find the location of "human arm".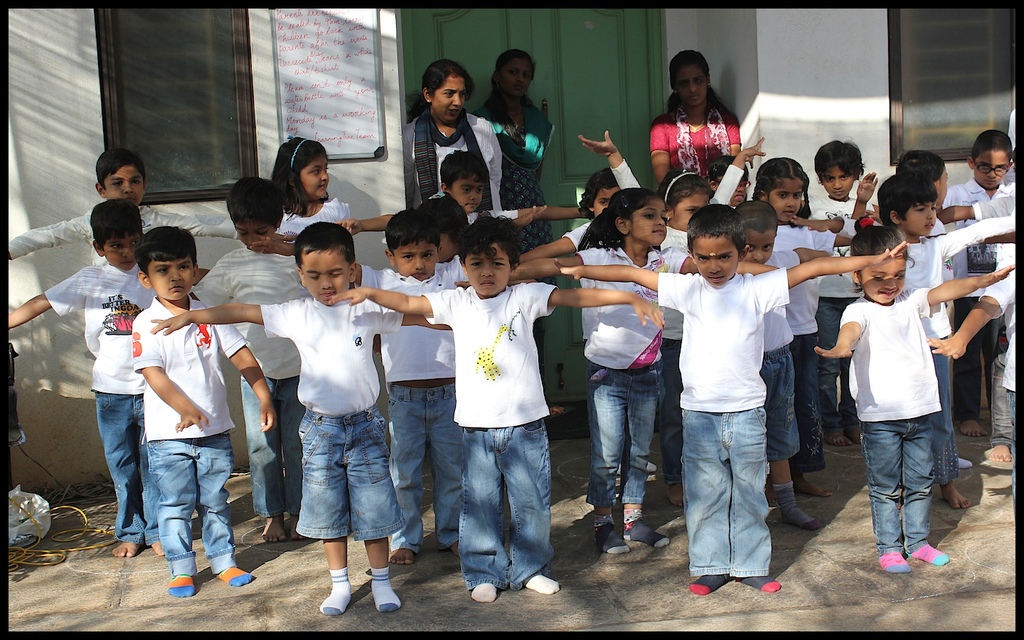
Location: 511, 216, 599, 263.
